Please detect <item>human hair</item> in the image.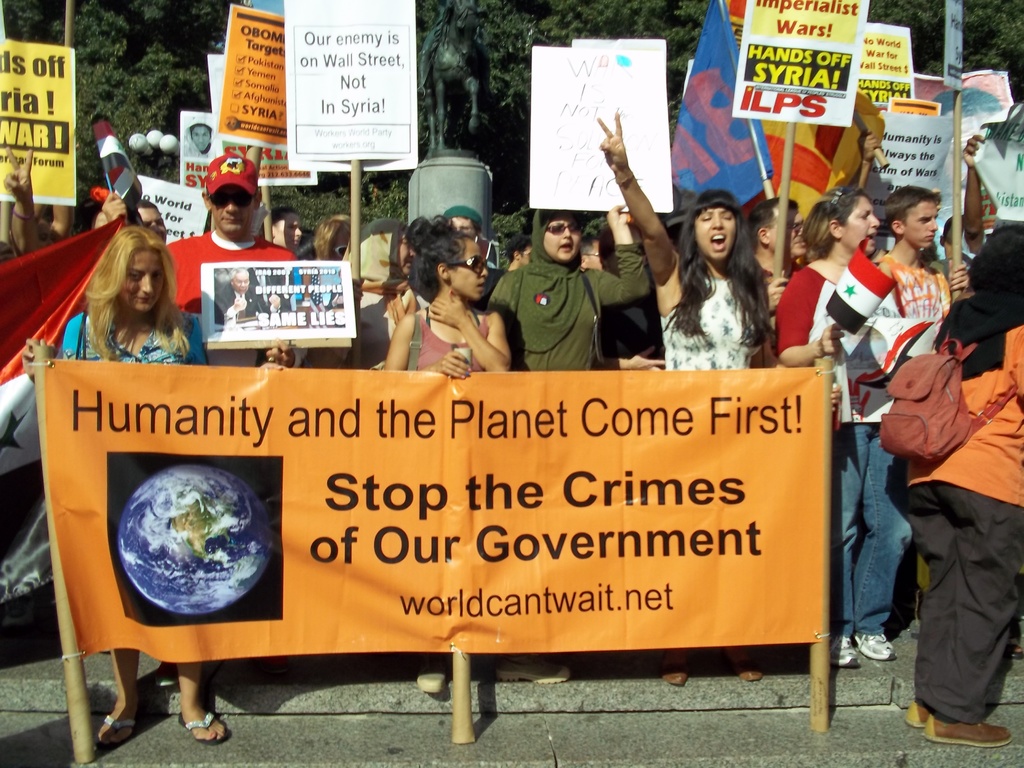
<region>229, 262, 250, 282</region>.
